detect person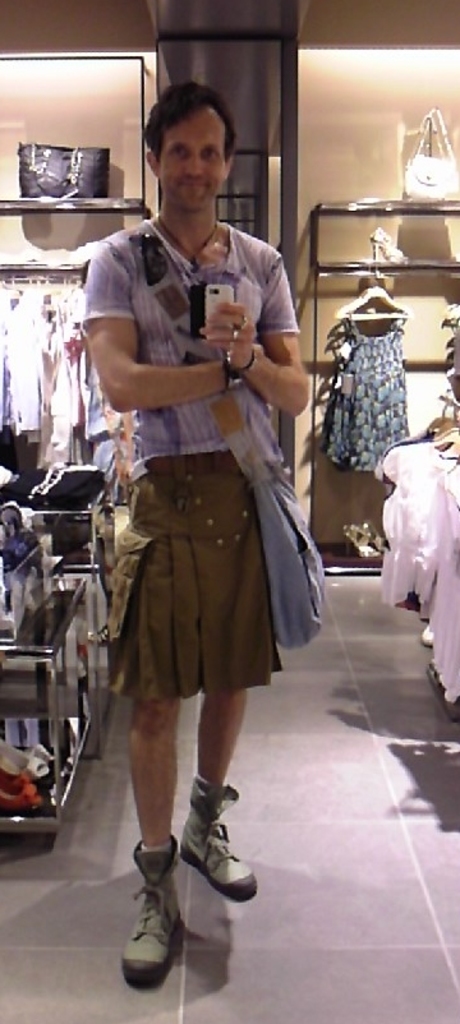
84:75:309:974
